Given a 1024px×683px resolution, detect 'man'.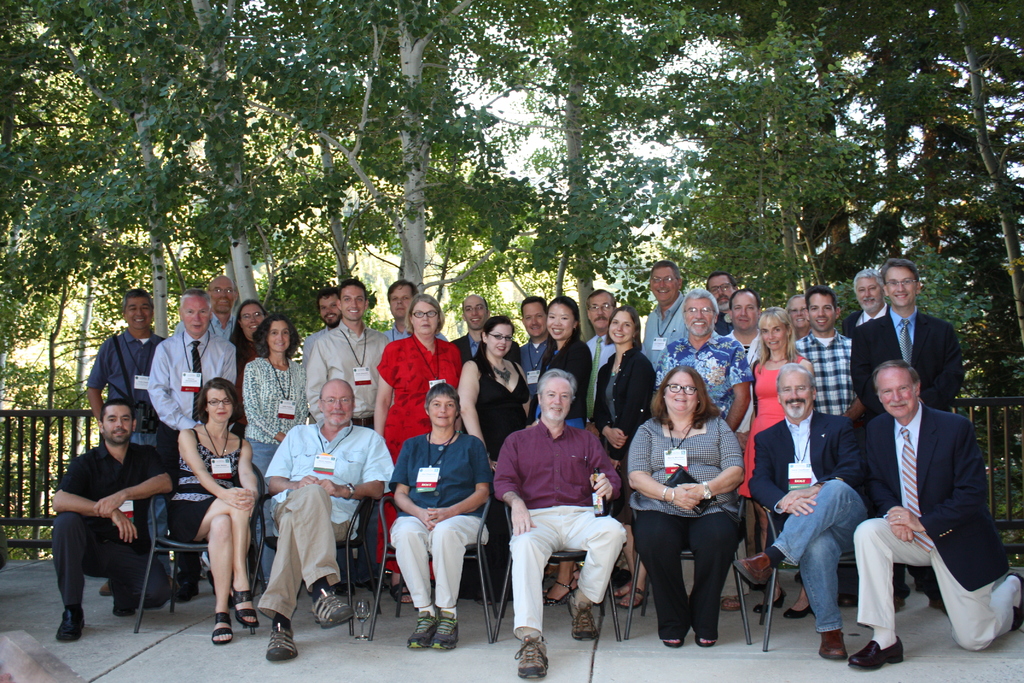
bbox=(456, 292, 531, 365).
